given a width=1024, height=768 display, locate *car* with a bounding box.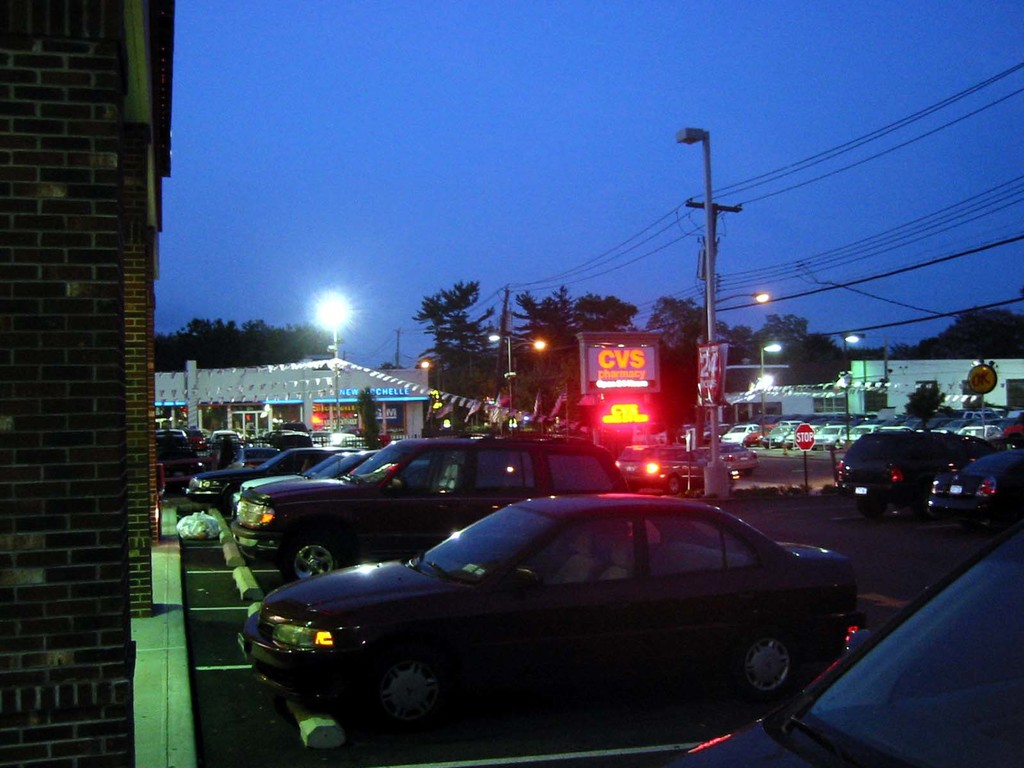
Located: rect(837, 423, 996, 509).
